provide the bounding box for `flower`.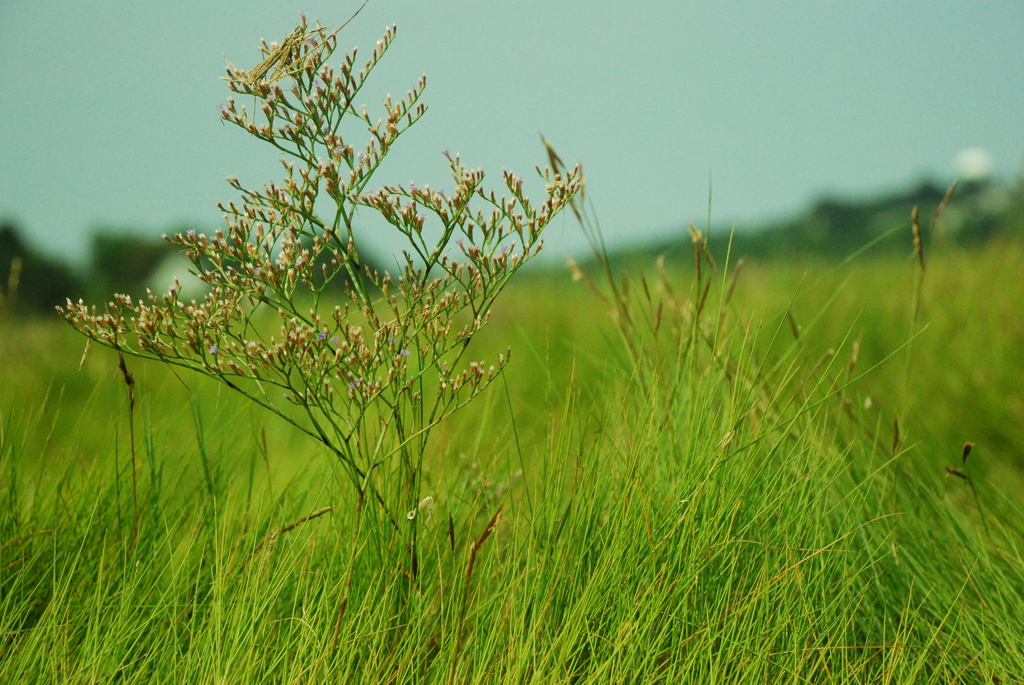
312 329 337 348.
